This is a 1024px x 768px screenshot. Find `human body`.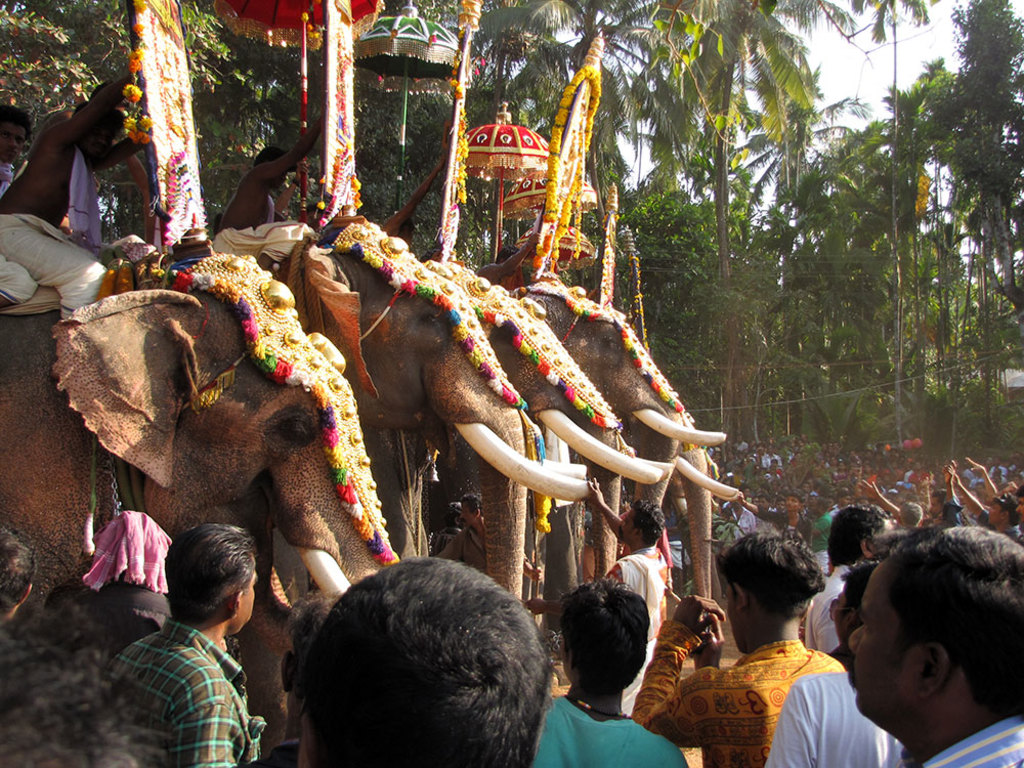
Bounding box: [534, 572, 683, 767].
